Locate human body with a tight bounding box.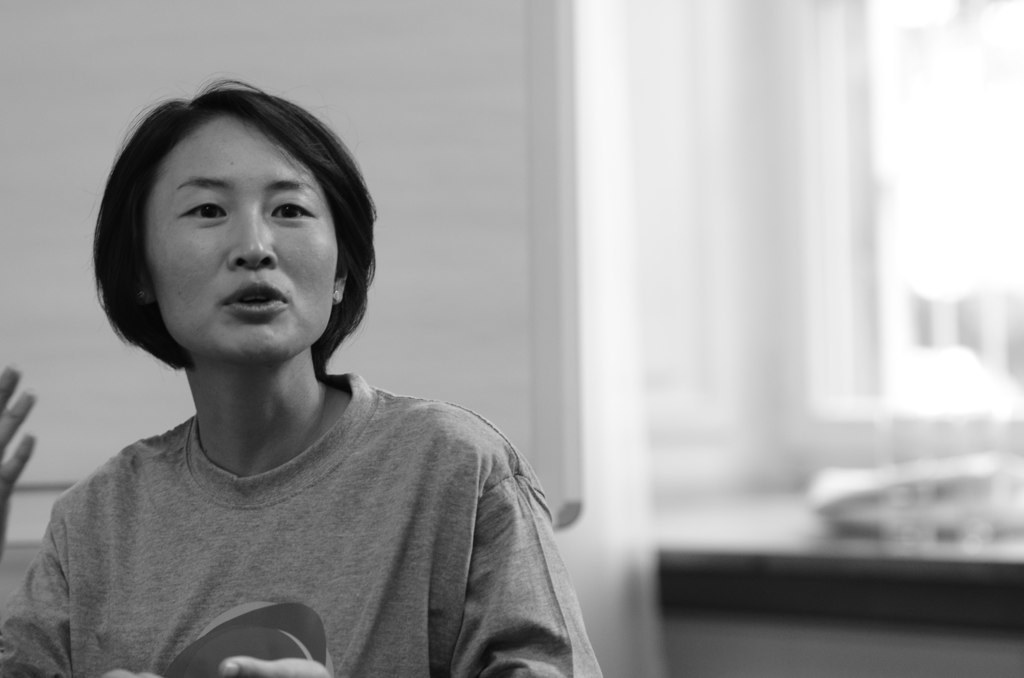
<bbox>0, 156, 611, 677</bbox>.
